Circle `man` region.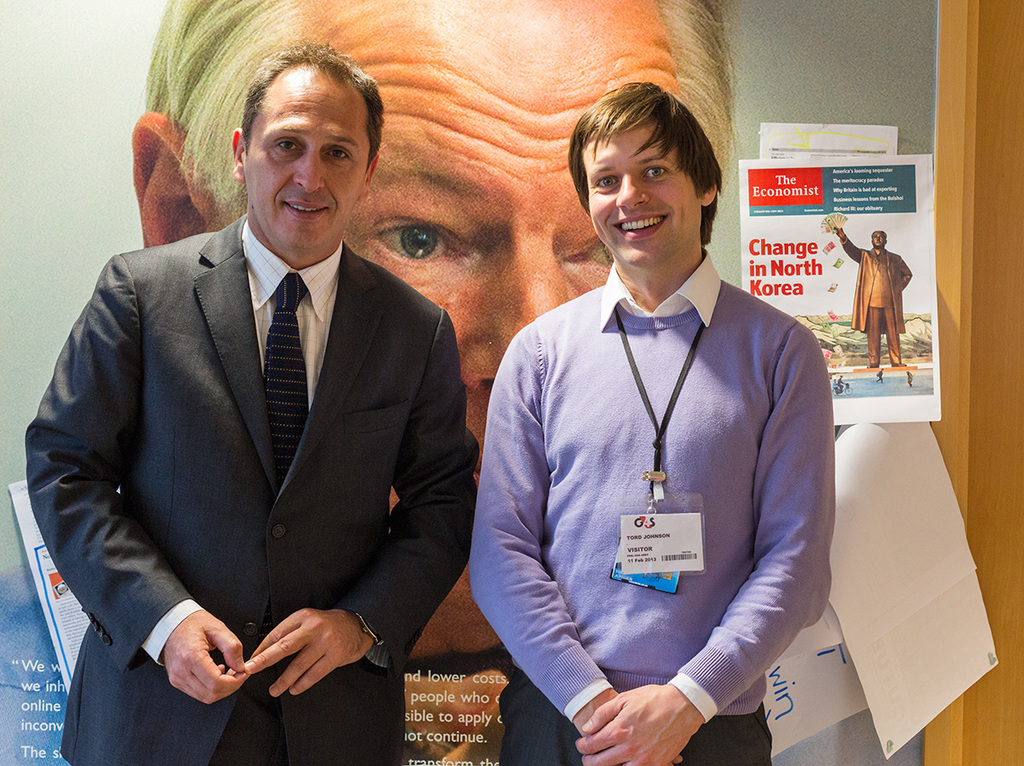
Region: BBox(19, 42, 478, 765).
